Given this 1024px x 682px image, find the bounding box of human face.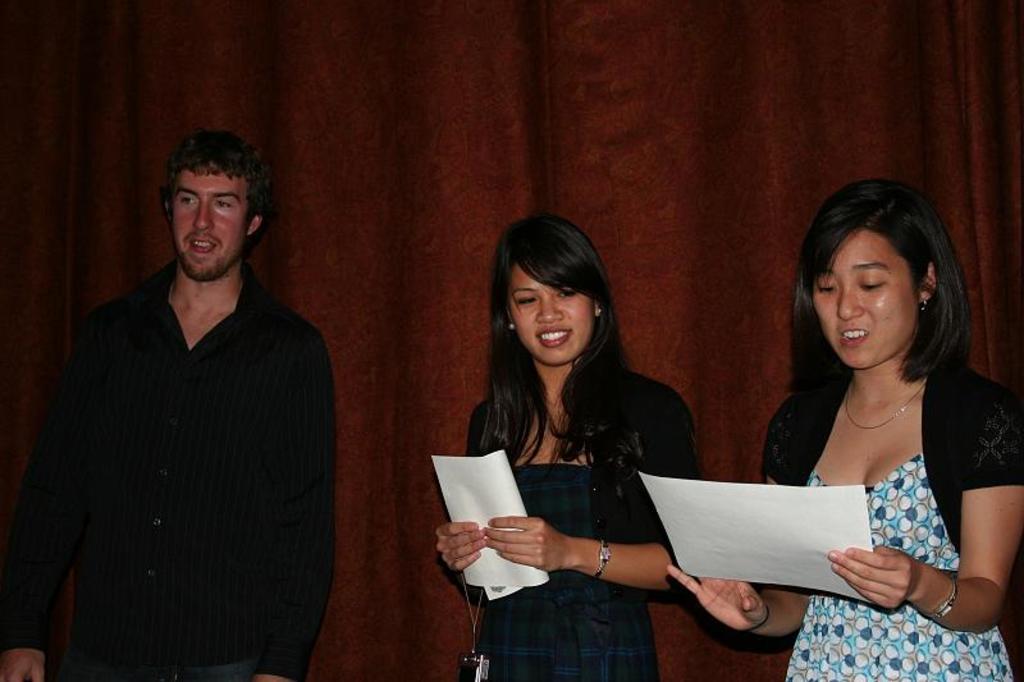
[817,228,913,366].
